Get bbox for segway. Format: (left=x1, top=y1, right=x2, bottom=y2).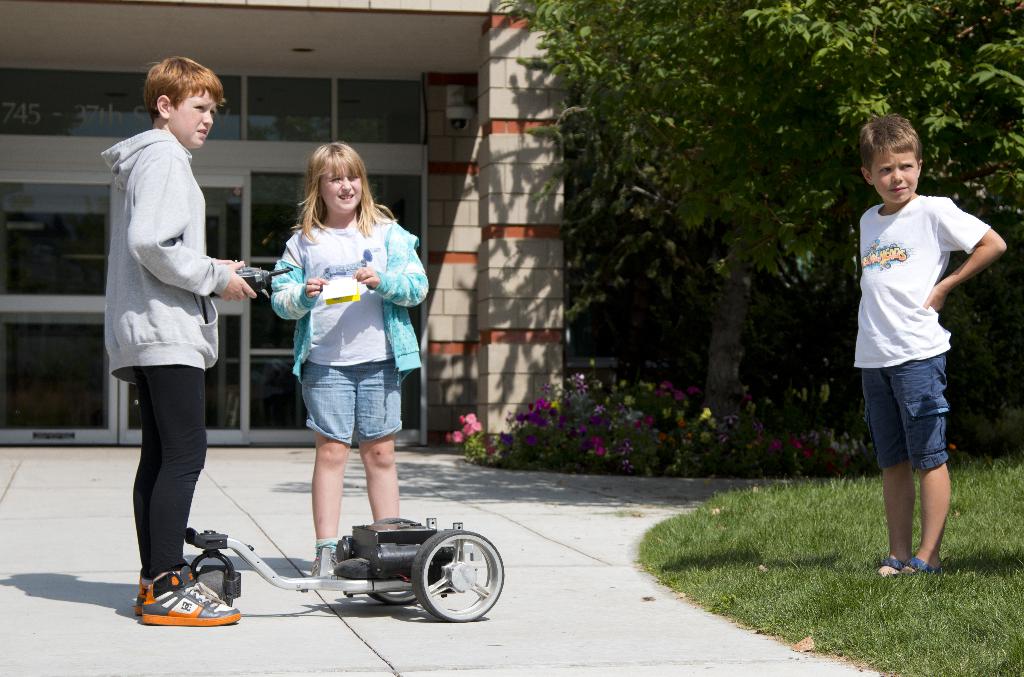
(left=182, top=516, right=502, bottom=619).
